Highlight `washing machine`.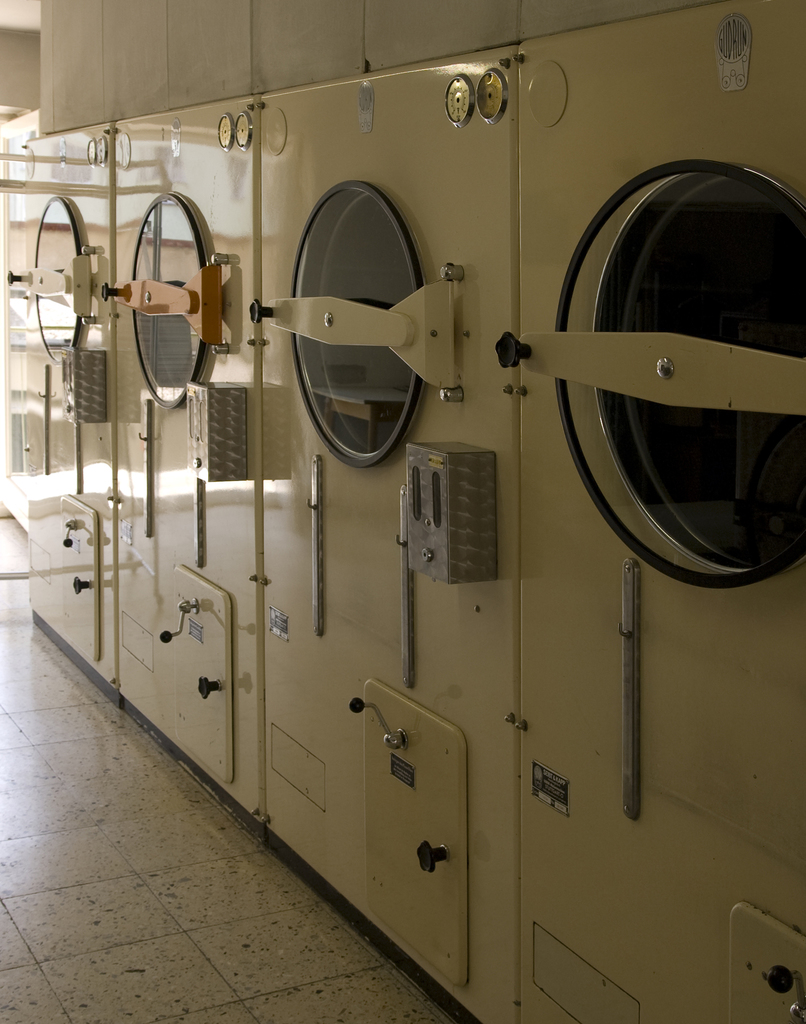
Highlighted region: [238, 40, 517, 1021].
